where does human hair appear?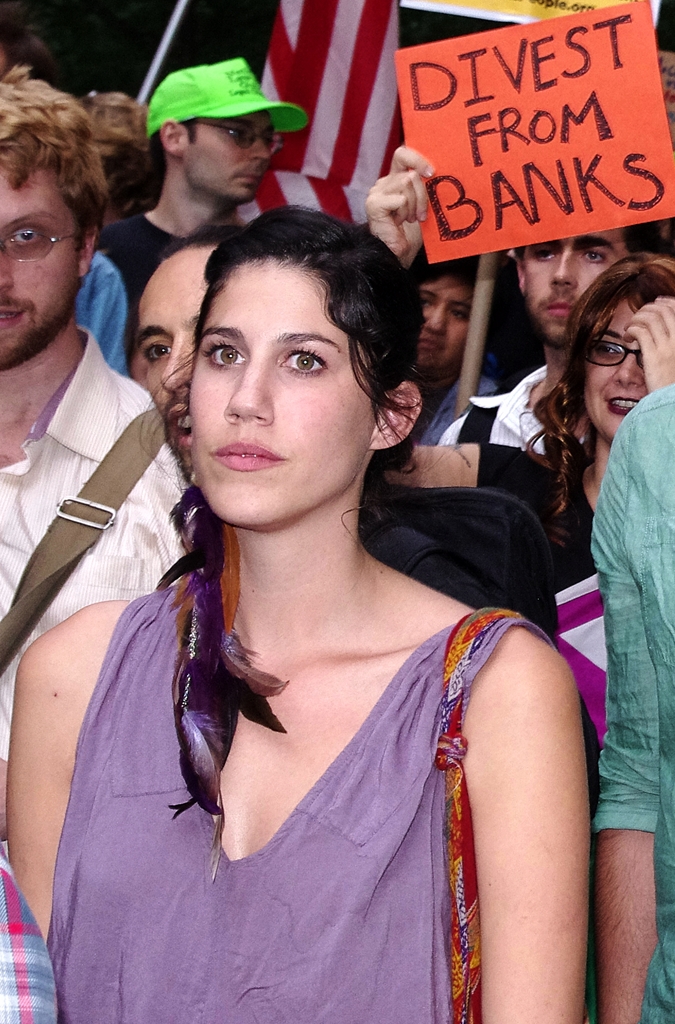
Appears at detection(0, 65, 109, 237).
